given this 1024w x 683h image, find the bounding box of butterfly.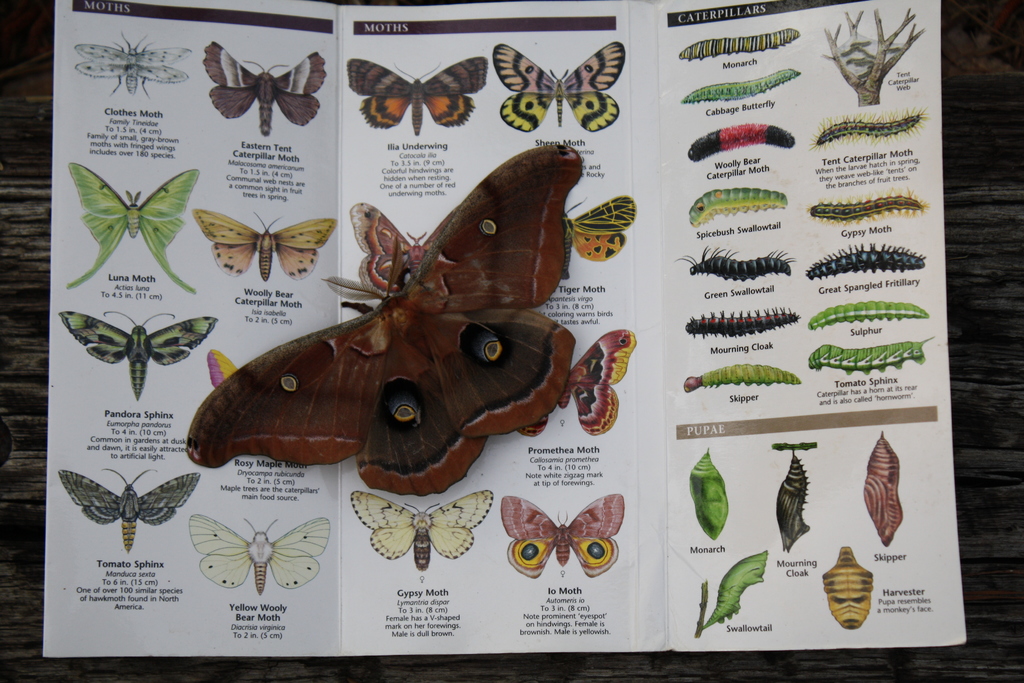
rect(202, 39, 320, 133).
